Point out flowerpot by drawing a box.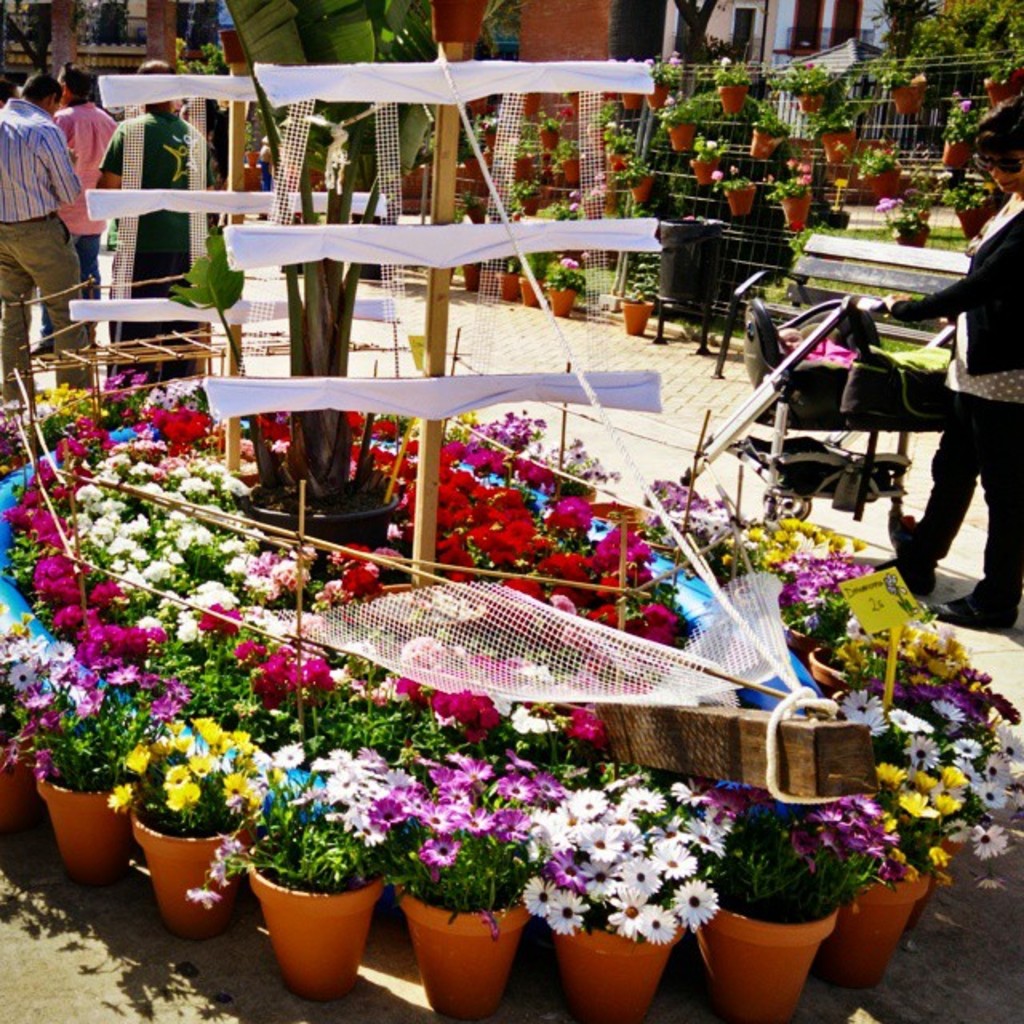
<region>546, 285, 576, 315</region>.
